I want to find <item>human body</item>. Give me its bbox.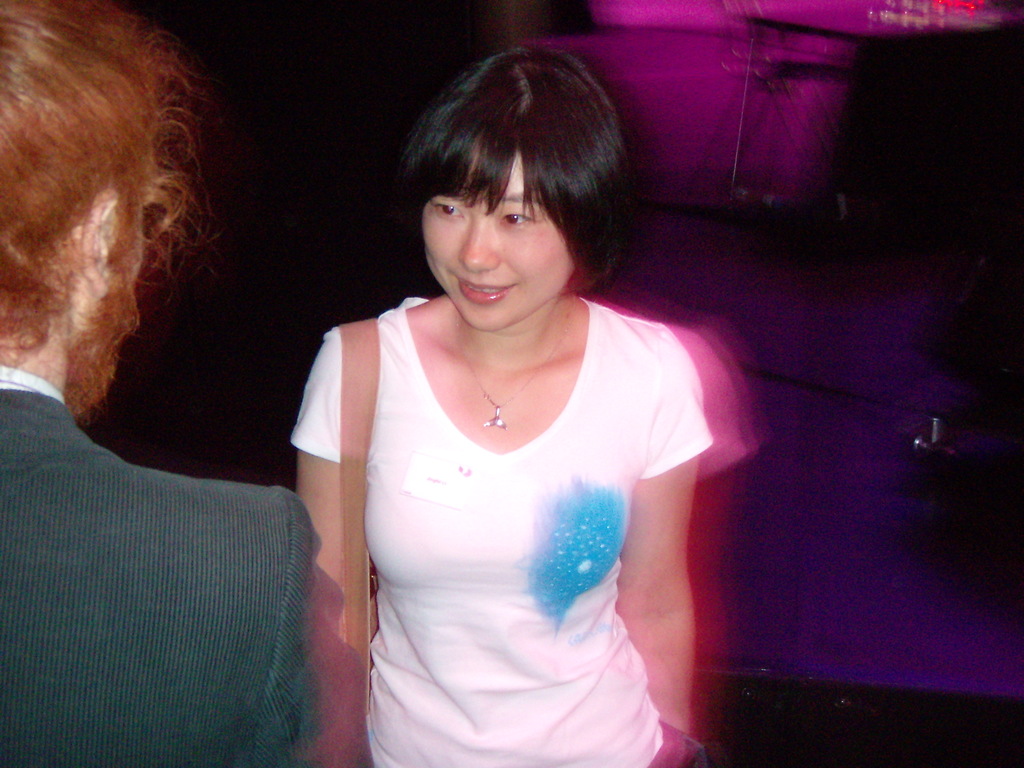
(left=321, top=97, right=798, bottom=765).
